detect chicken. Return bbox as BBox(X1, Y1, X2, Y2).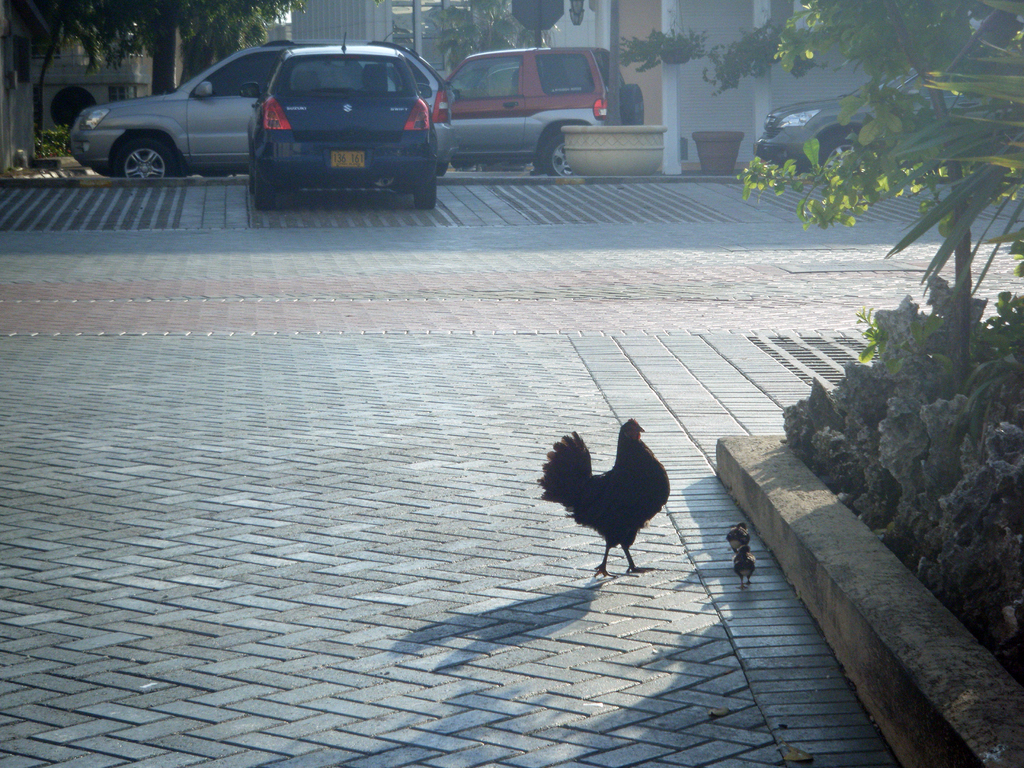
BBox(733, 543, 756, 586).
